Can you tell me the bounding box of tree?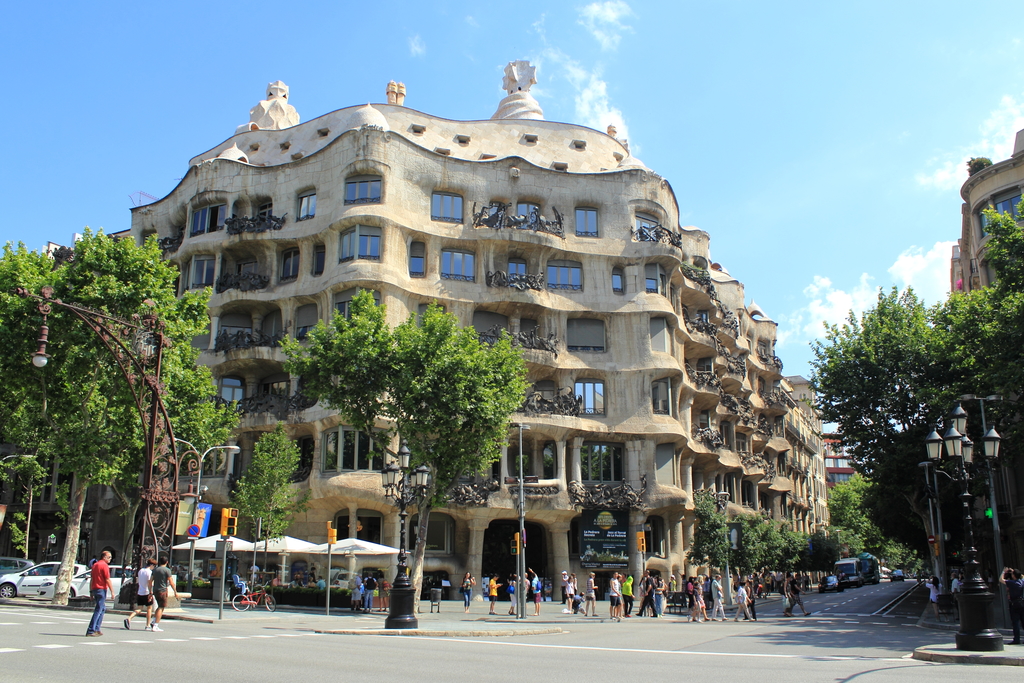
detection(231, 427, 311, 606).
